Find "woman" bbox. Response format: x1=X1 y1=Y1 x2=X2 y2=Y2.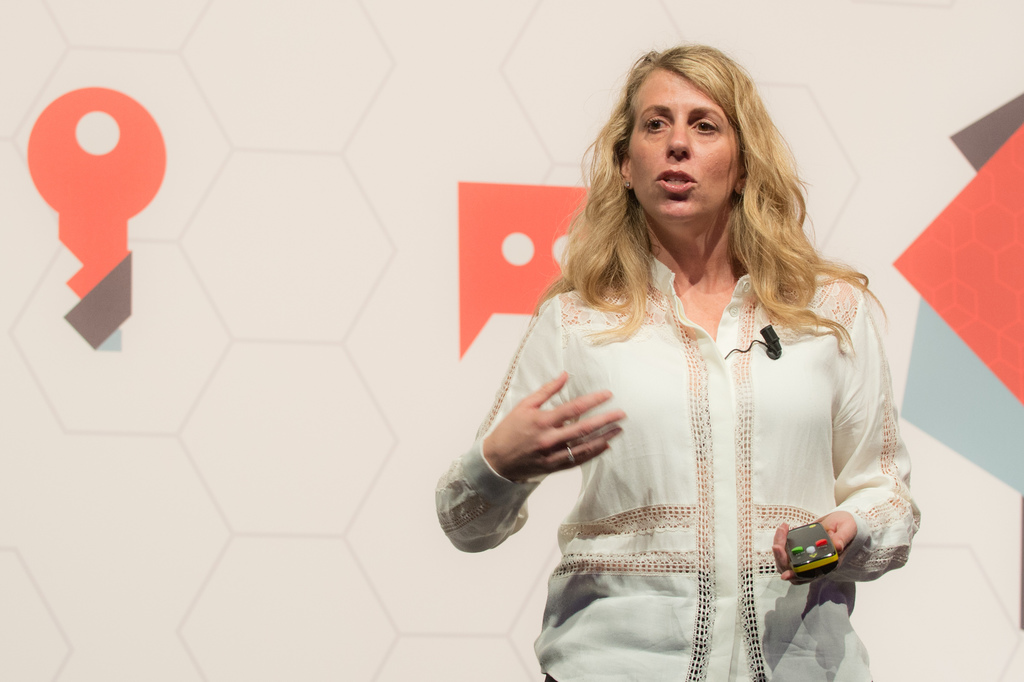
x1=477 y1=46 x2=914 y2=679.
